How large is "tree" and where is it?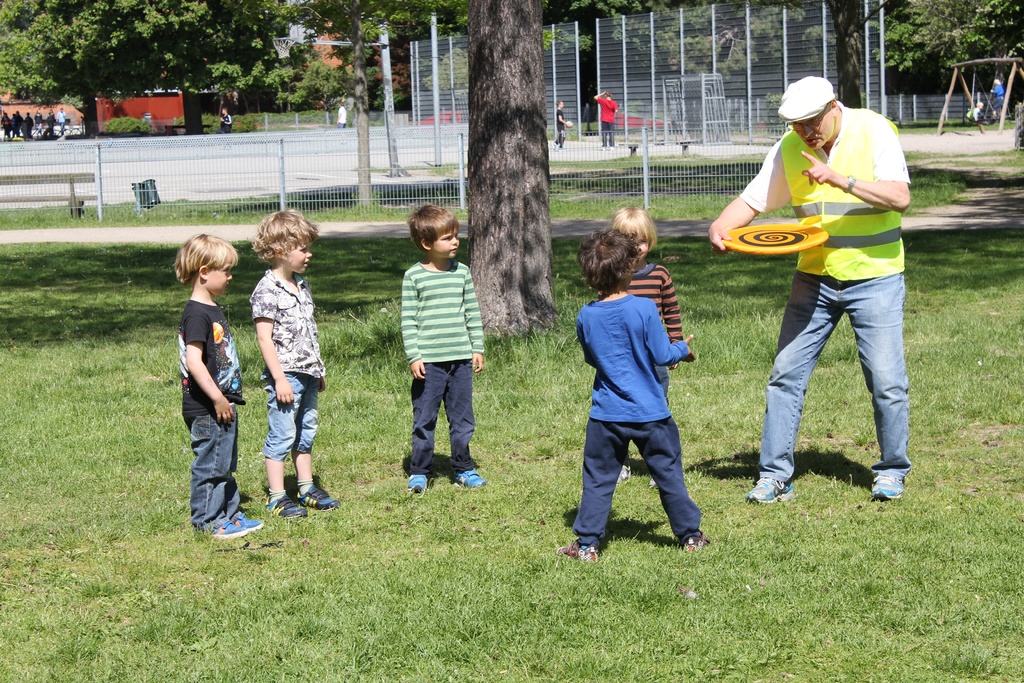
Bounding box: 463, 0, 560, 342.
